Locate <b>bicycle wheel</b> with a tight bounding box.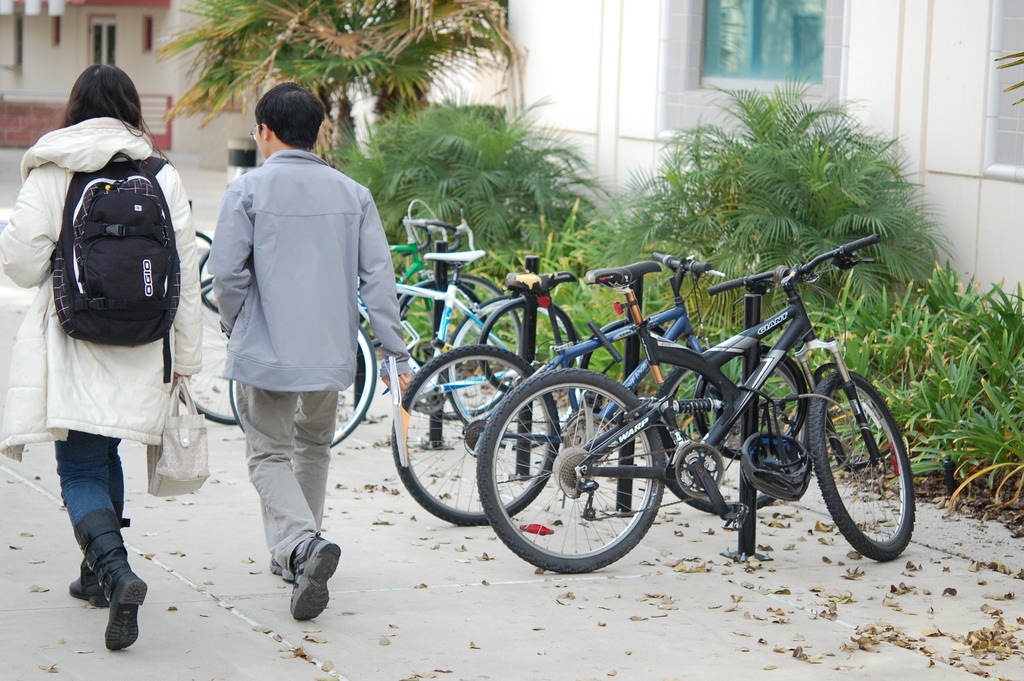
rect(806, 369, 922, 569).
